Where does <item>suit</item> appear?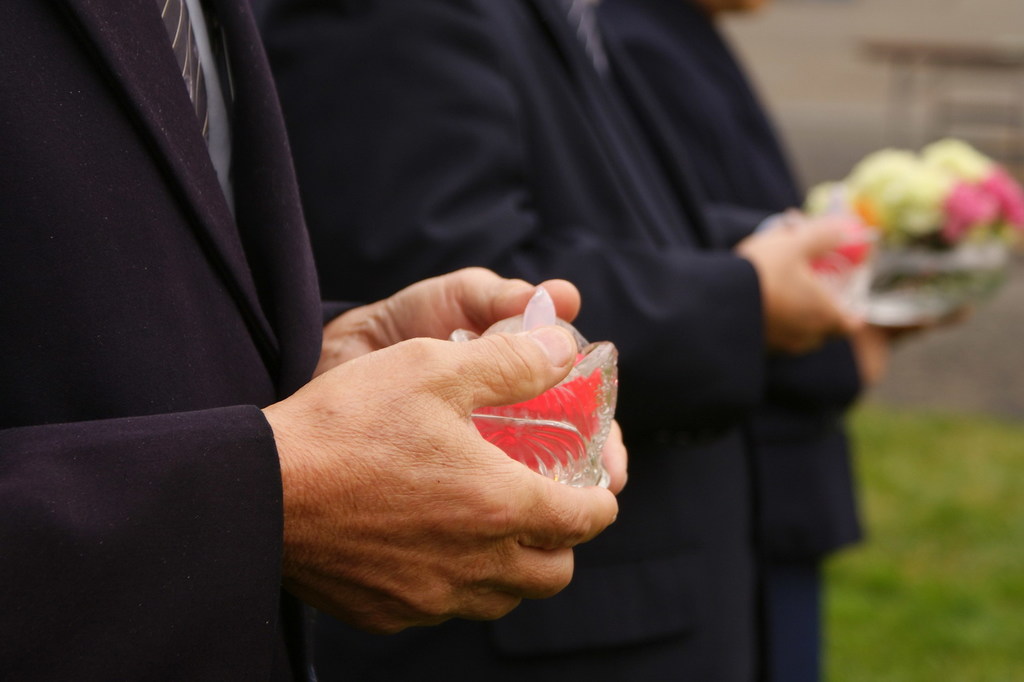
Appears at Rect(0, 0, 329, 681).
